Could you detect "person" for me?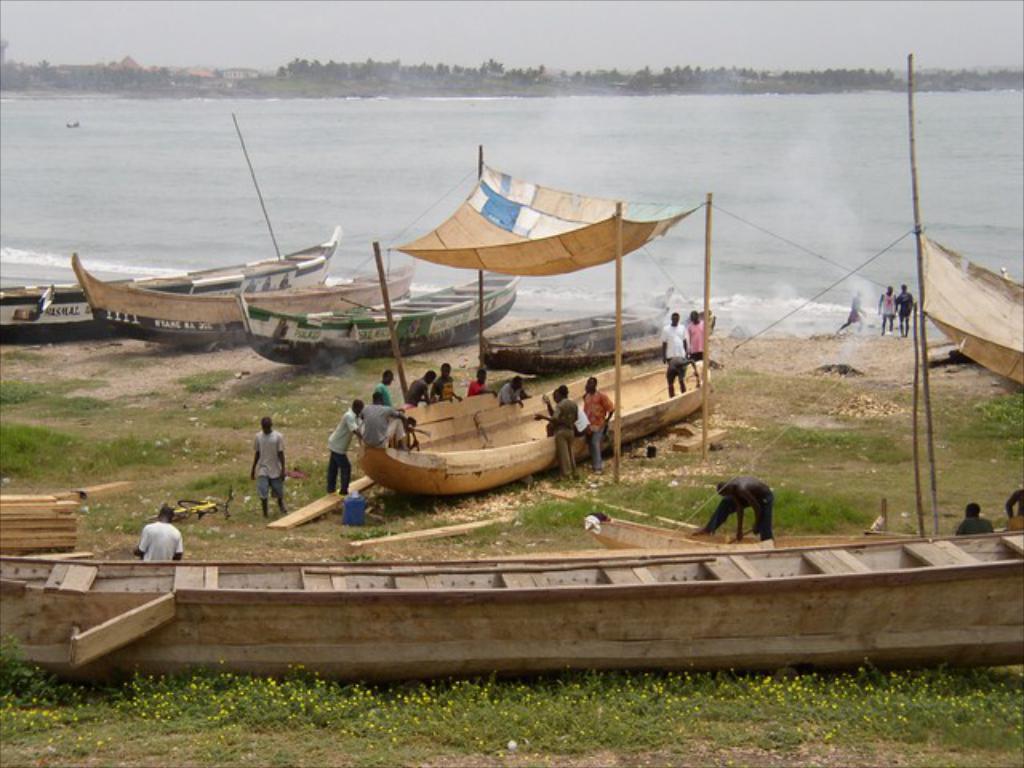
Detection result: bbox=[133, 499, 181, 568].
